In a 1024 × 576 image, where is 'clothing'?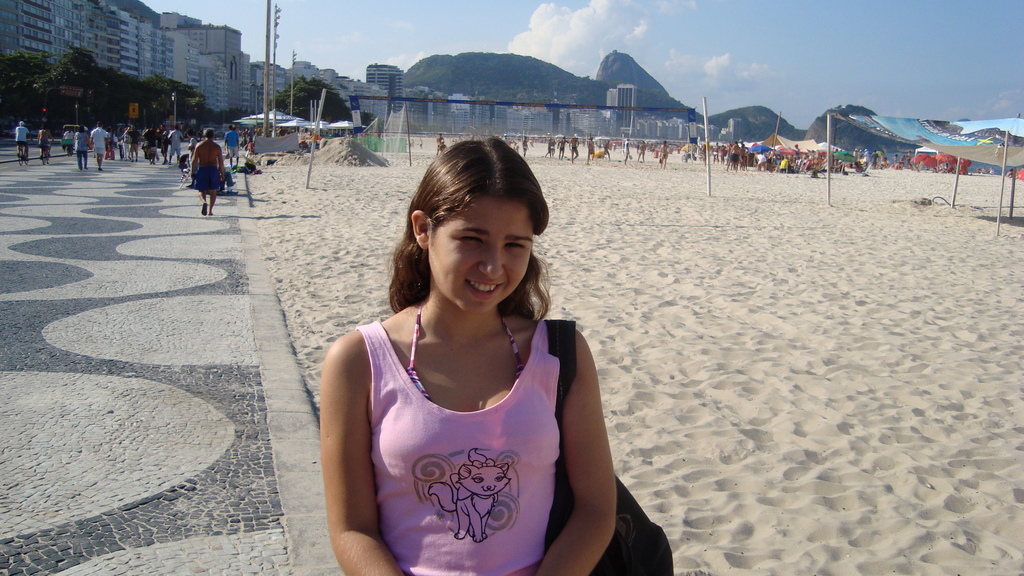
pyautogui.locateOnScreen(13, 126, 28, 142).
